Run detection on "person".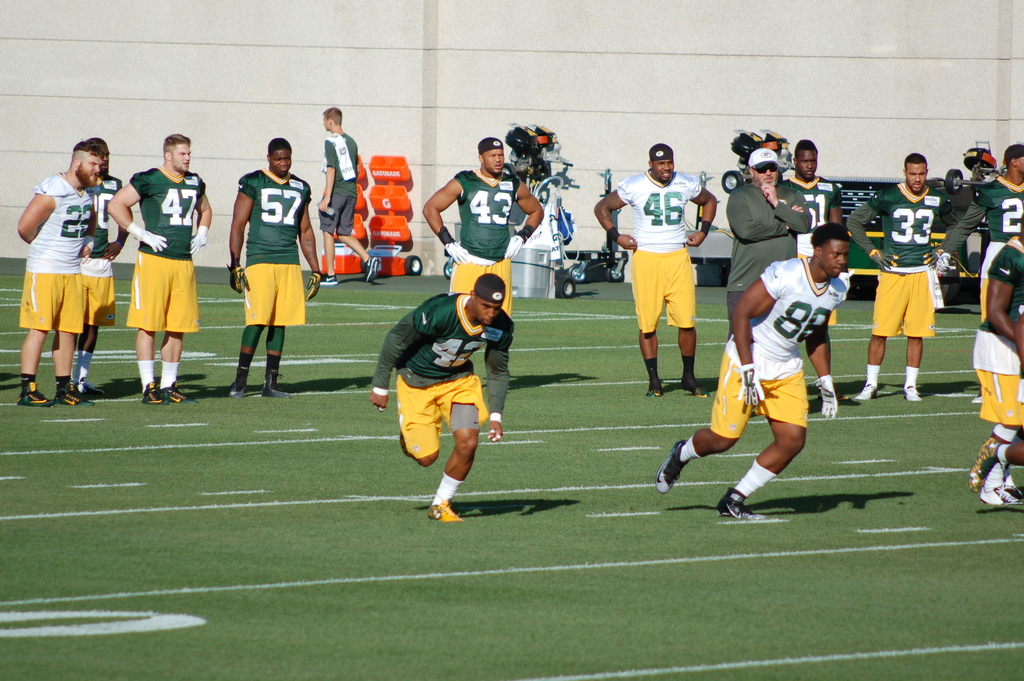
Result: 214, 136, 307, 406.
